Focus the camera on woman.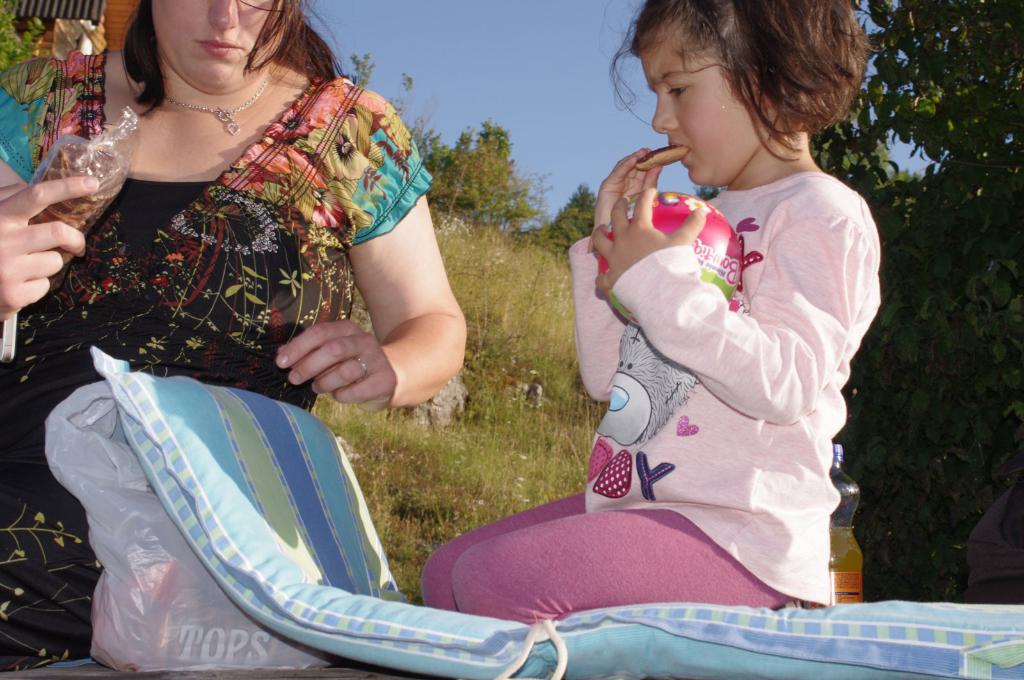
Focus region: bbox=(0, 0, 460, 677).
